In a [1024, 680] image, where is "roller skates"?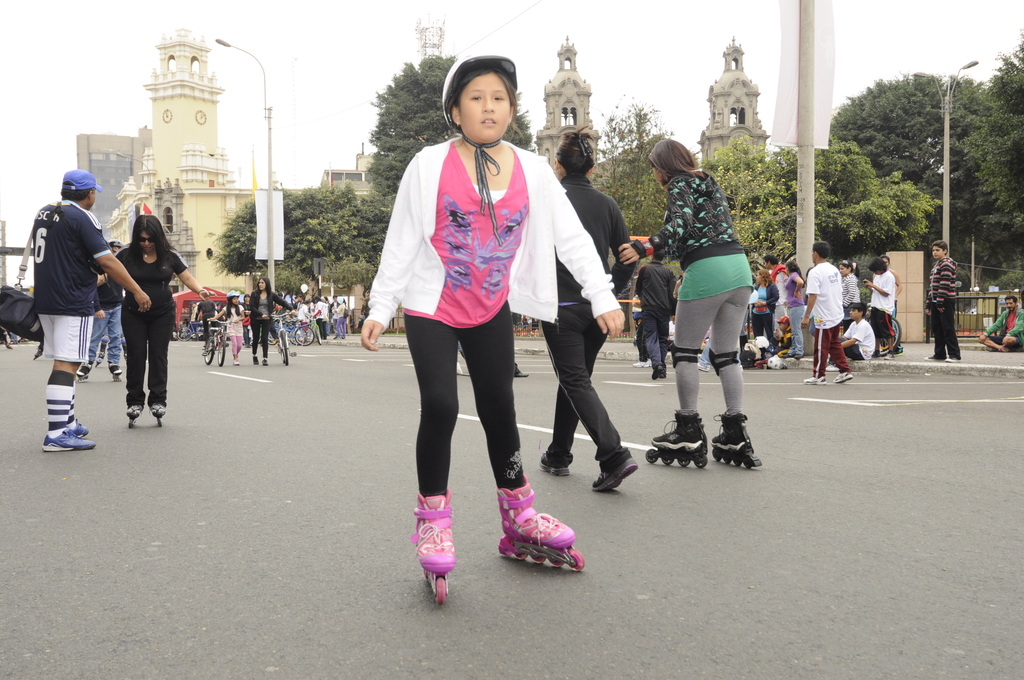
(412,492,454,606).
